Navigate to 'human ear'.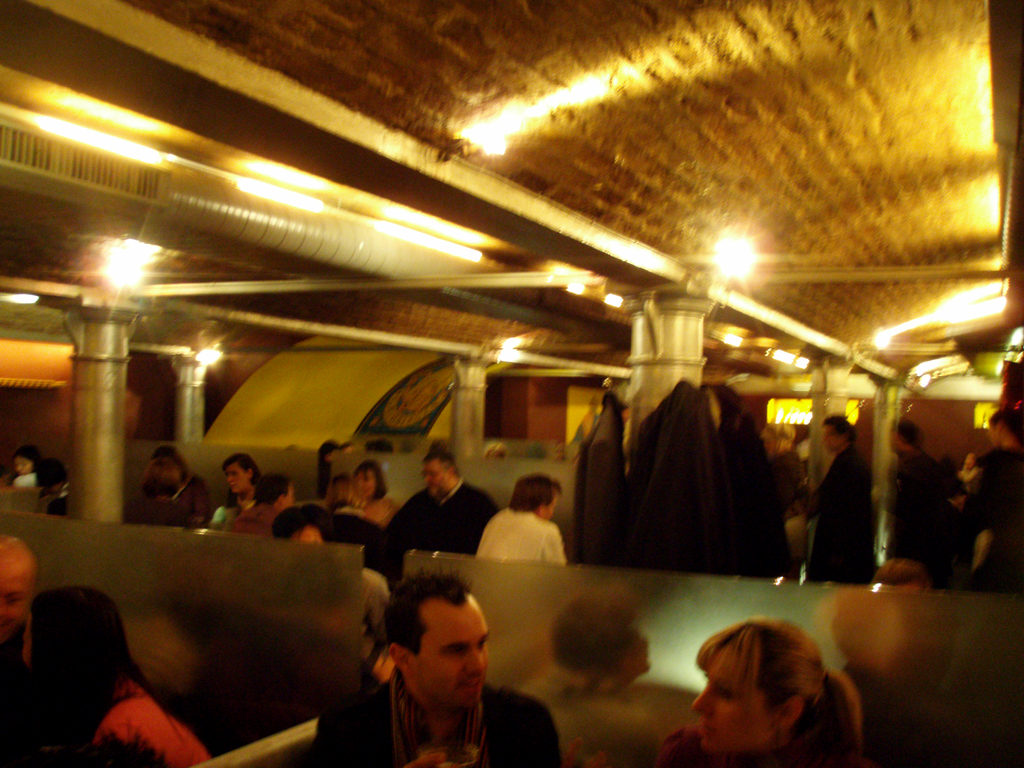
Navigation target: (390,644,414,674).
